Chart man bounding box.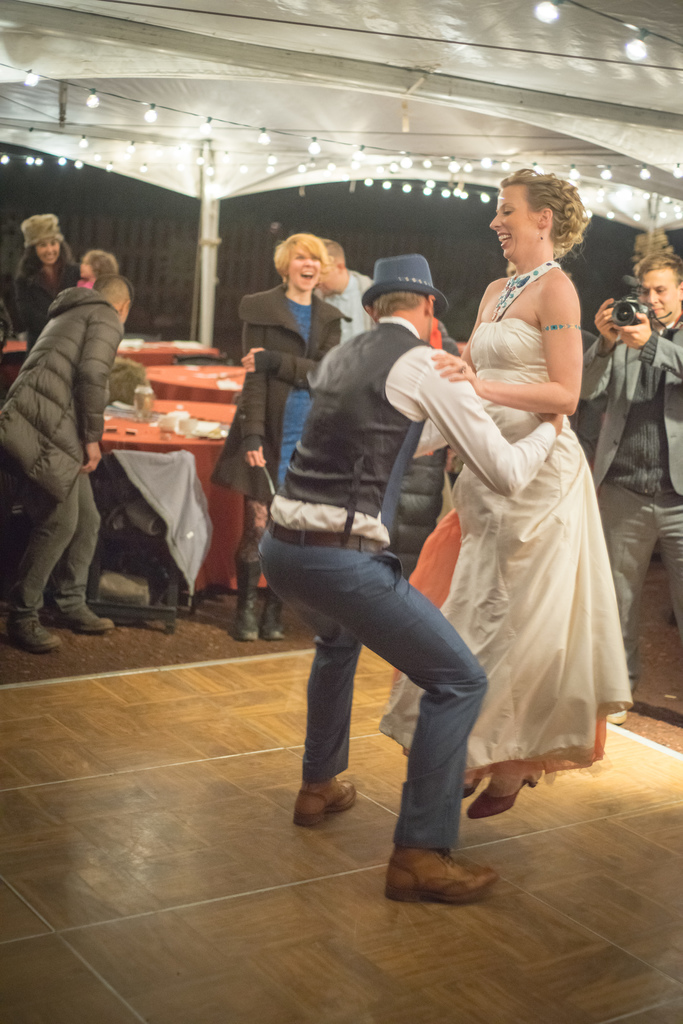
Charted: [left=253, top=255, right=566, bottom=902].
